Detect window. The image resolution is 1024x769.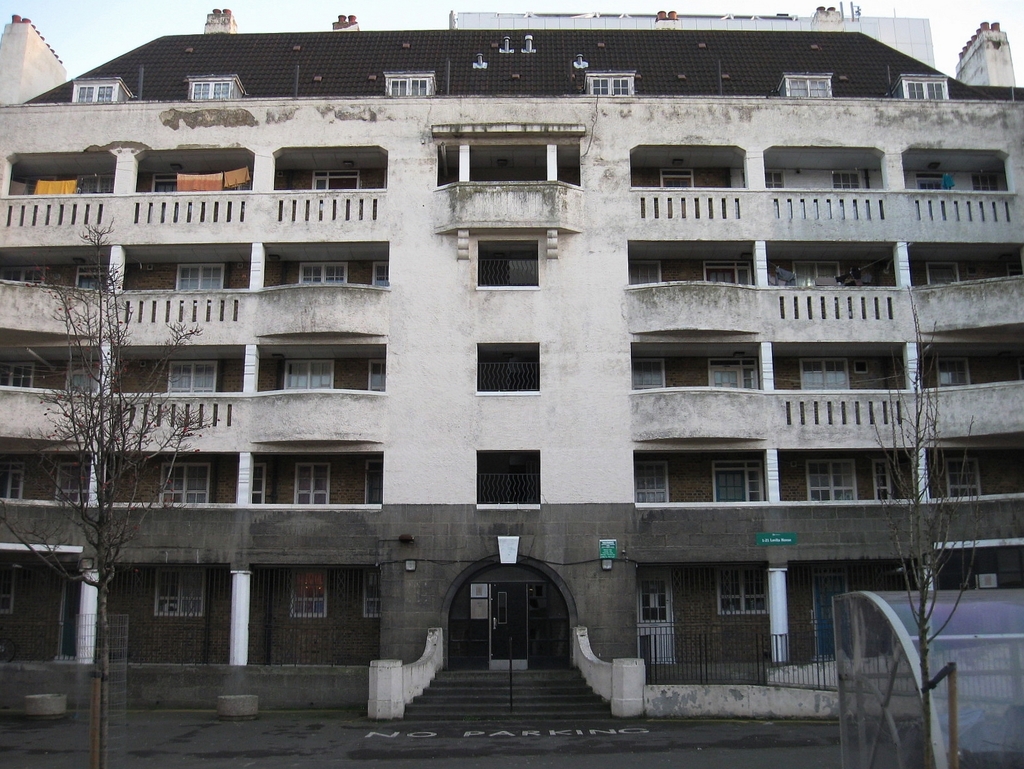
left=164, top=362, right=218, bottom=395.
